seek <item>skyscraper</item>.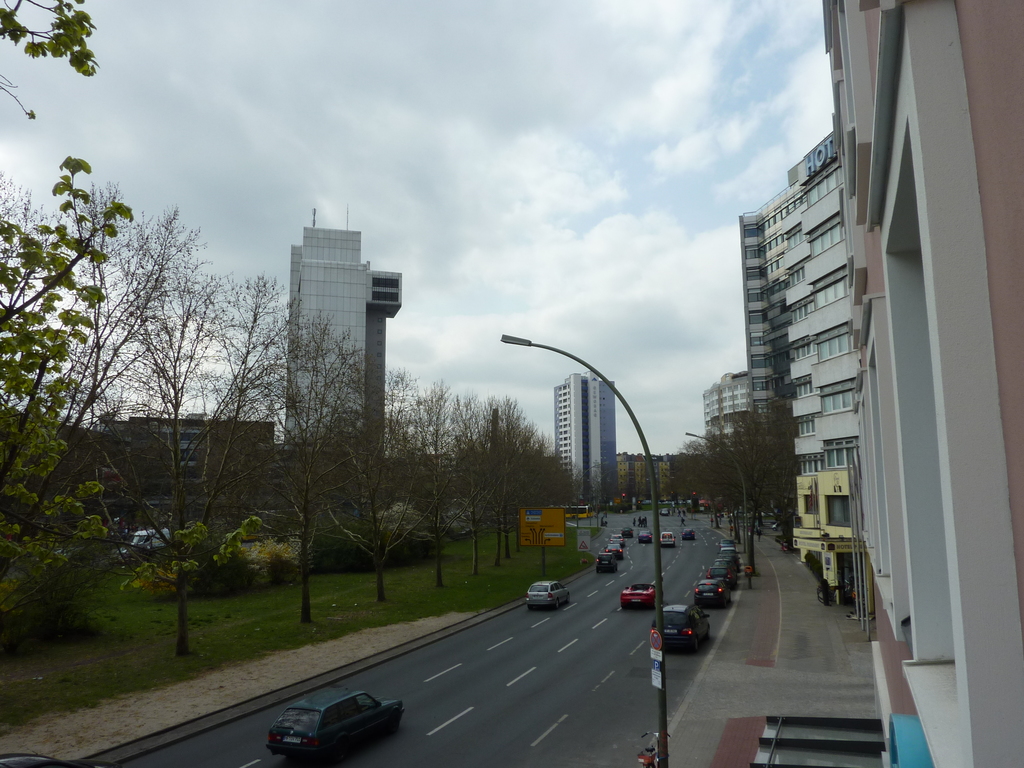
{"left": 284, "top": 209, "right": 412, "bottom": 440}.
